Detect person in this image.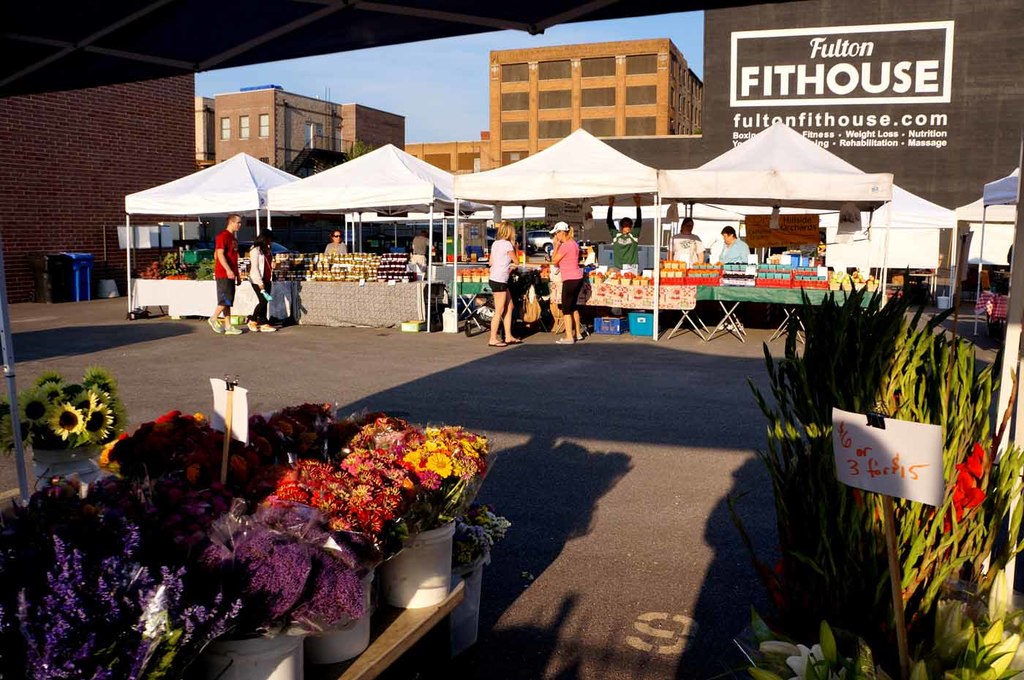
Detection: detection(717, 222, 753, 273).
